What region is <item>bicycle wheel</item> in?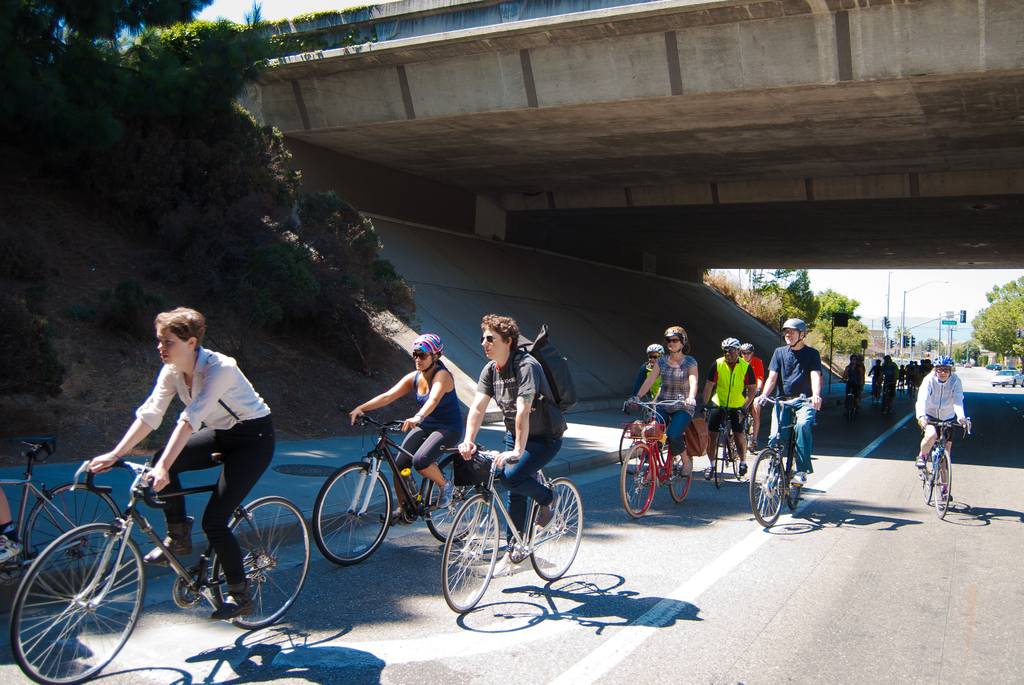
locate(527, 475, 585, 579).
